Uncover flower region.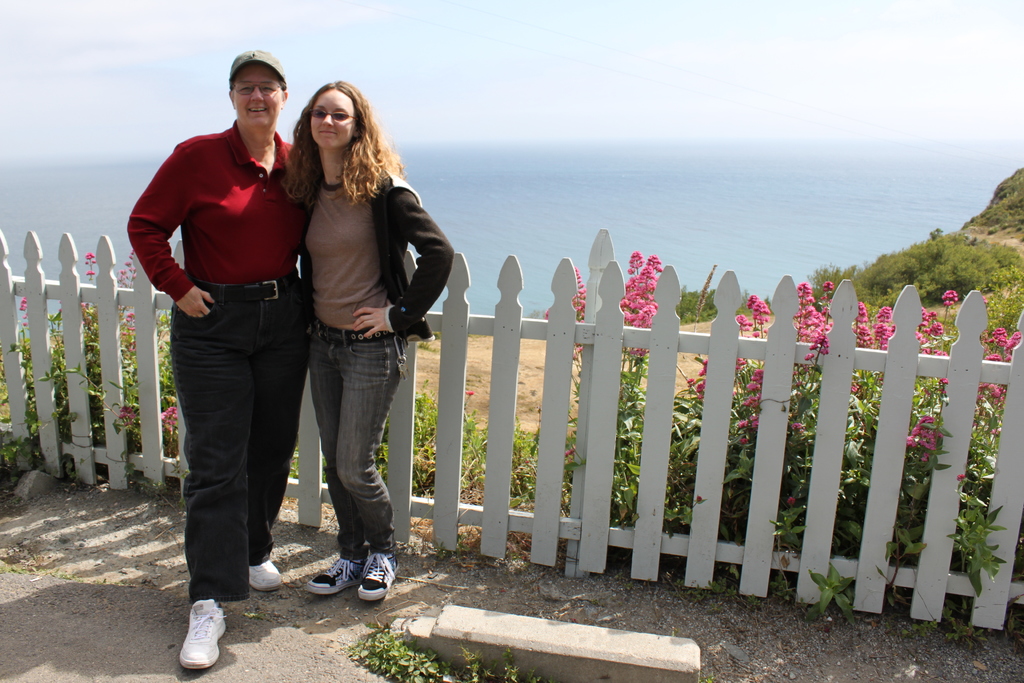
Uncovered: box=[621, 248, 664, 357].
